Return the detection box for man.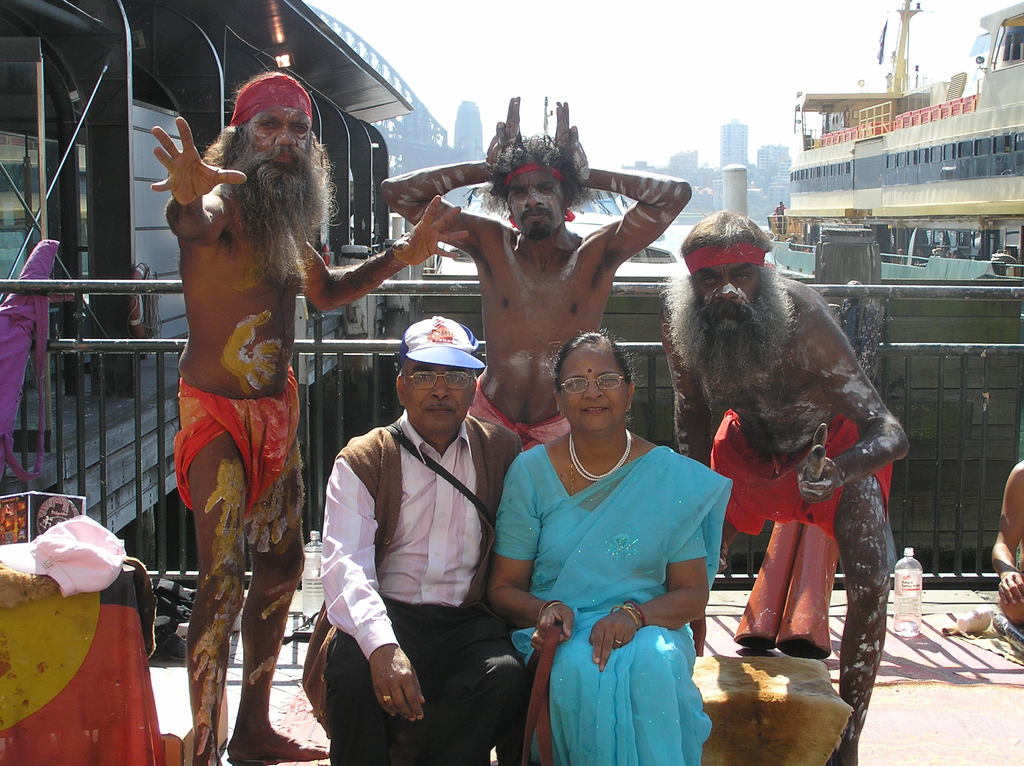
[992,459,1023,630].
